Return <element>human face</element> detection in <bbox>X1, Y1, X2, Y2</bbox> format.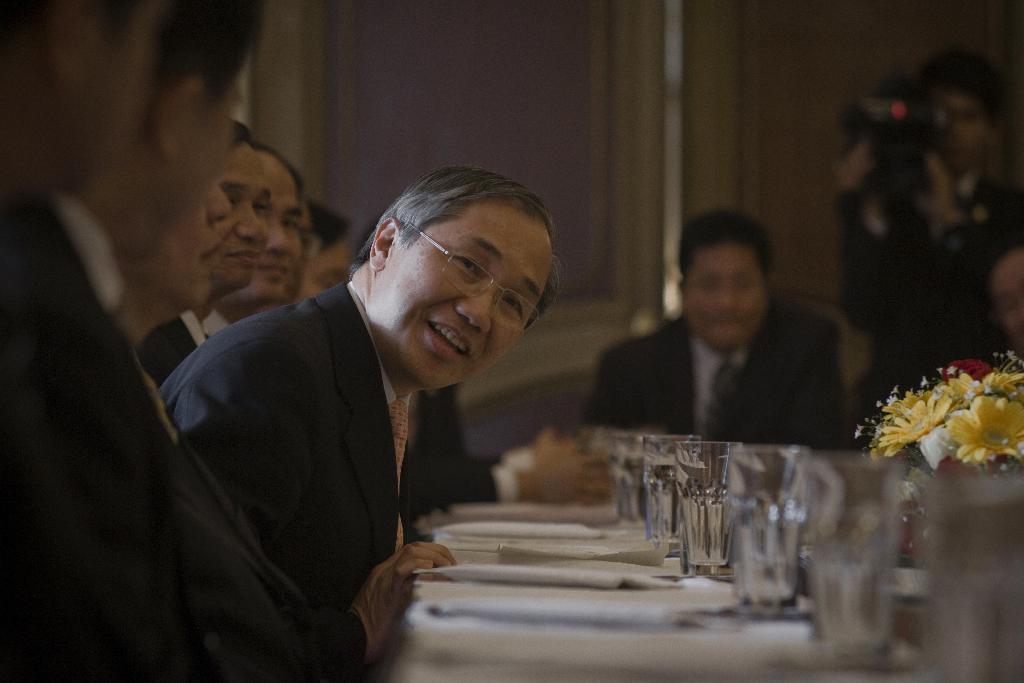
<bbox>220, 143, 266, 293</bbox>.
